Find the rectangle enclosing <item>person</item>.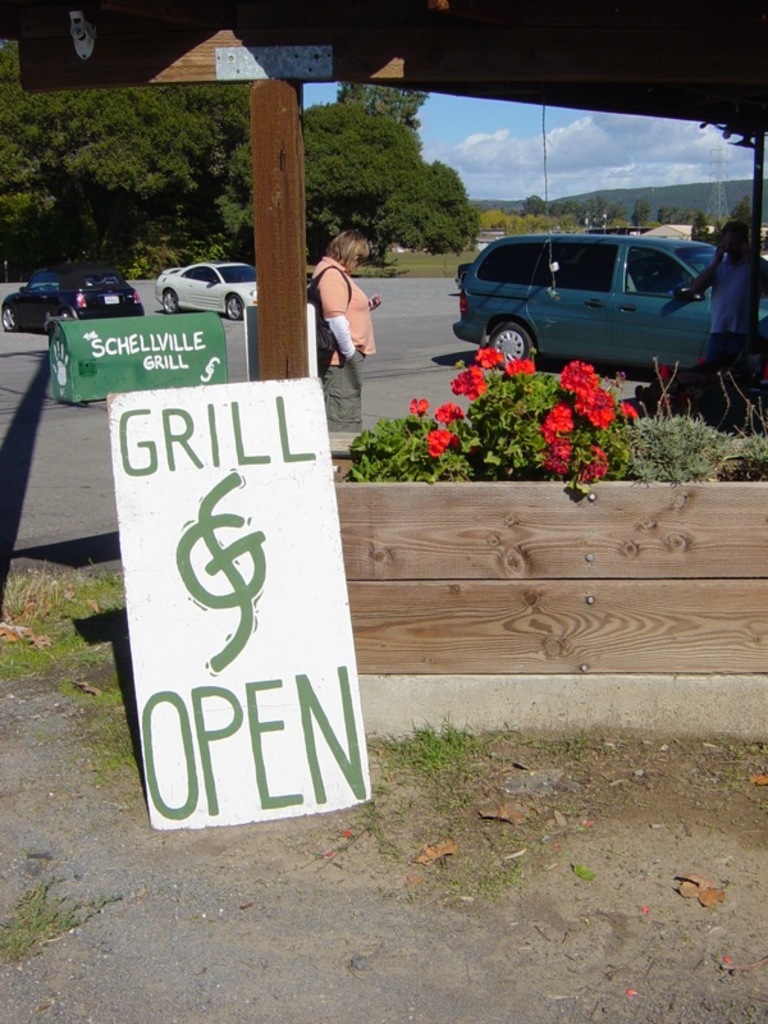
pyautogui.locateOnScreen(692, 216, 767, 378).
